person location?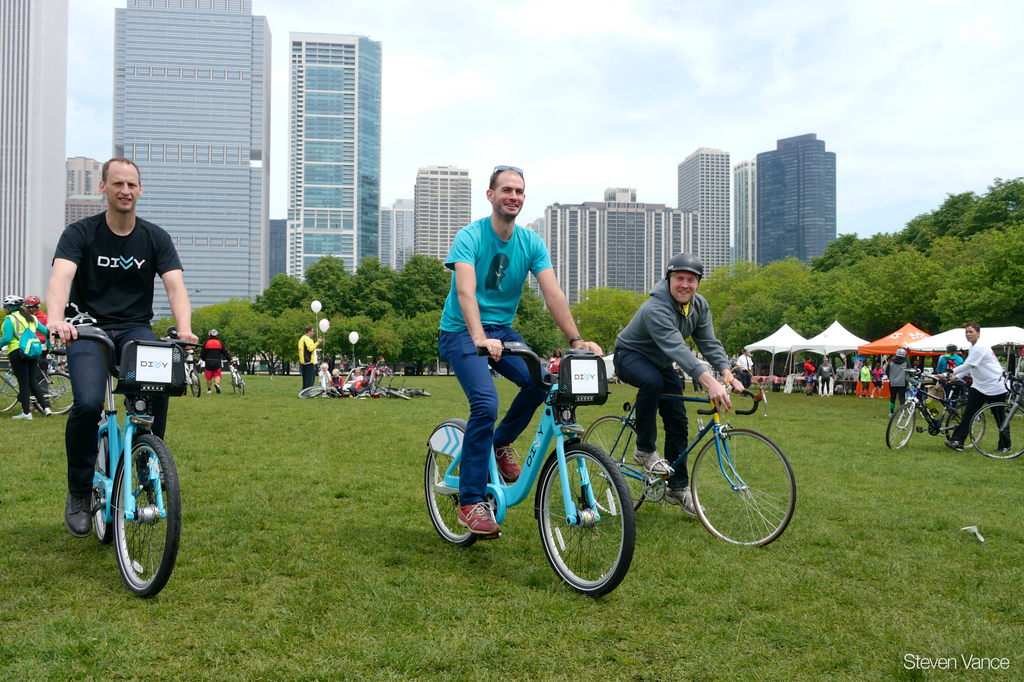
<bbox>610, 253, 745, 519</bbox>
